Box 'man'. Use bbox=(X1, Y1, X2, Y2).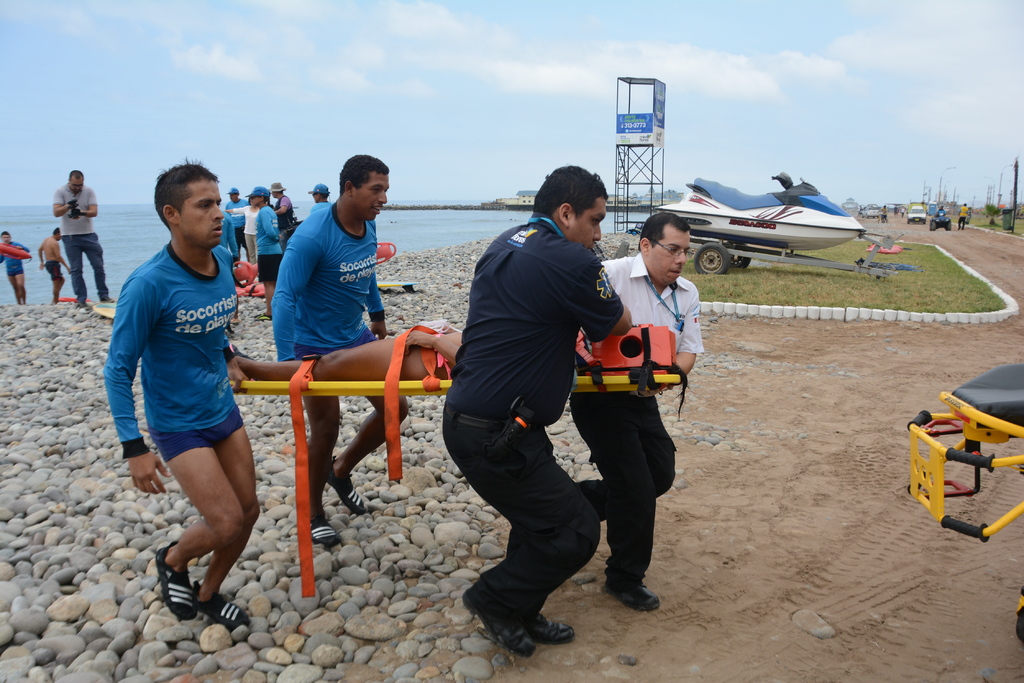
bbox=(271, 143, 414, 550).
